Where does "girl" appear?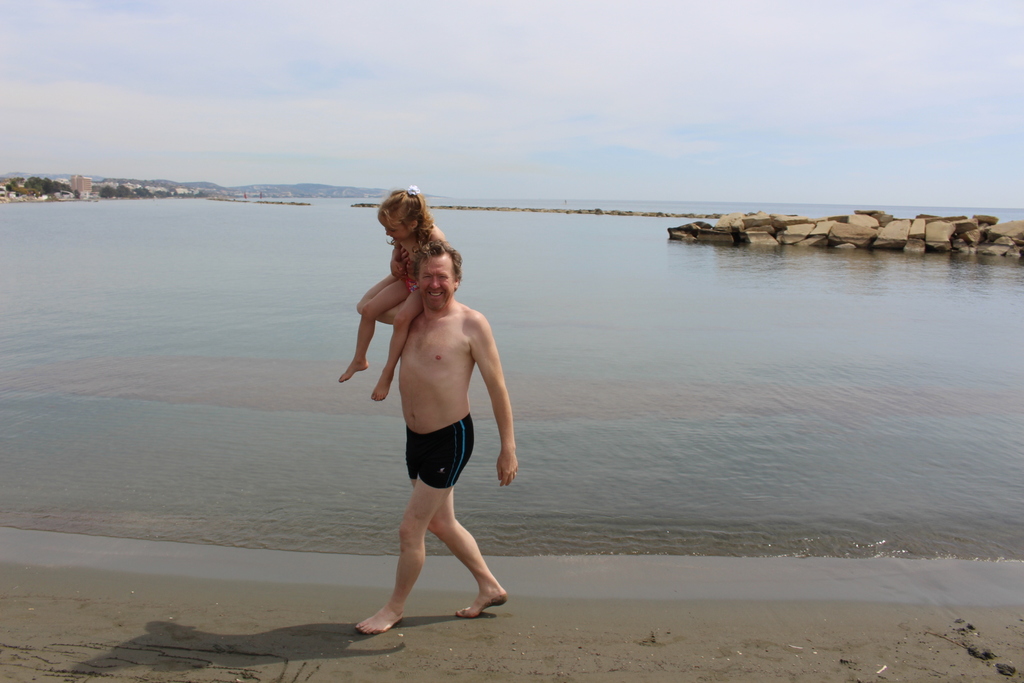
Appears at locate(334, 185, 447, 402).
